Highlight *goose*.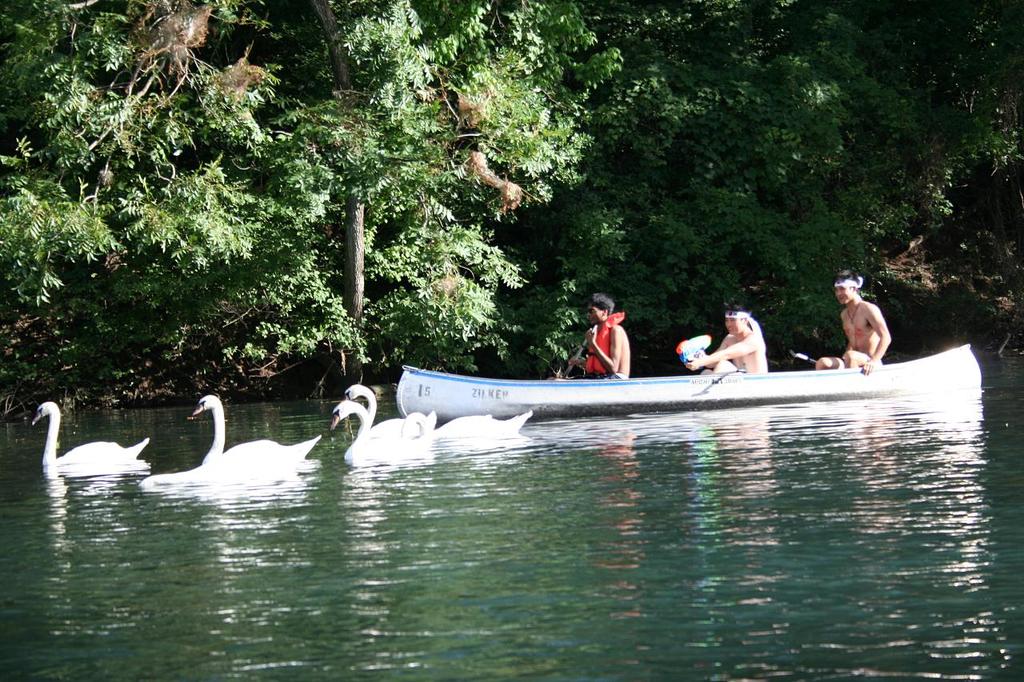
Highlighted region: (188, 393, 320, 481).
